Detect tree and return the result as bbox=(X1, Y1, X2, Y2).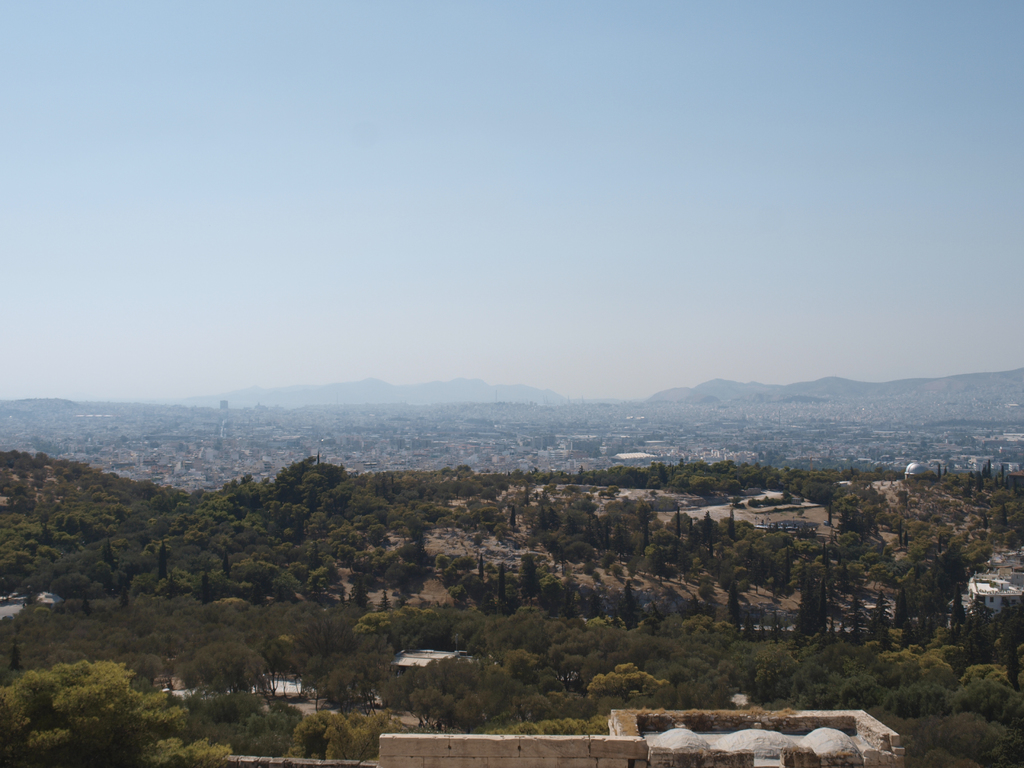
bbox=(900, 524, 903, 543).
